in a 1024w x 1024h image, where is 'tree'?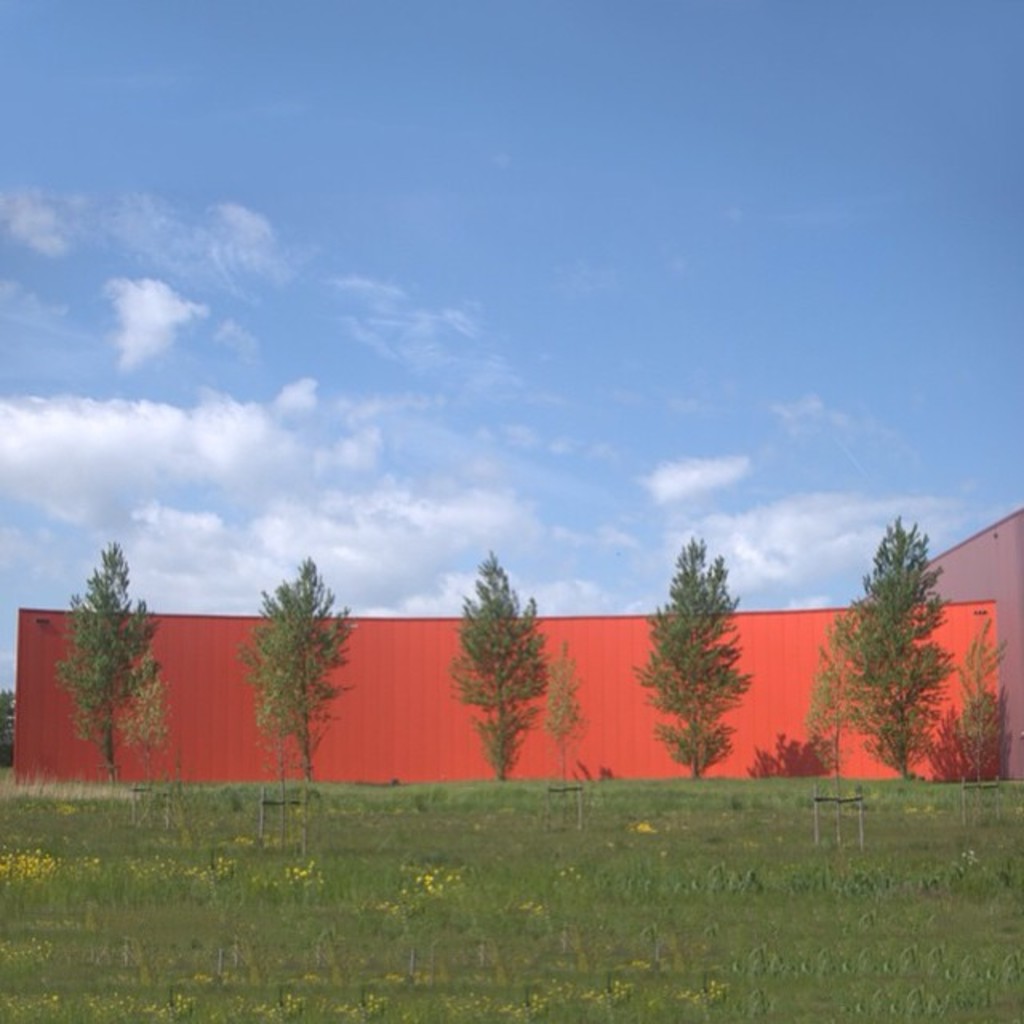
840, 518, 954, 774.
